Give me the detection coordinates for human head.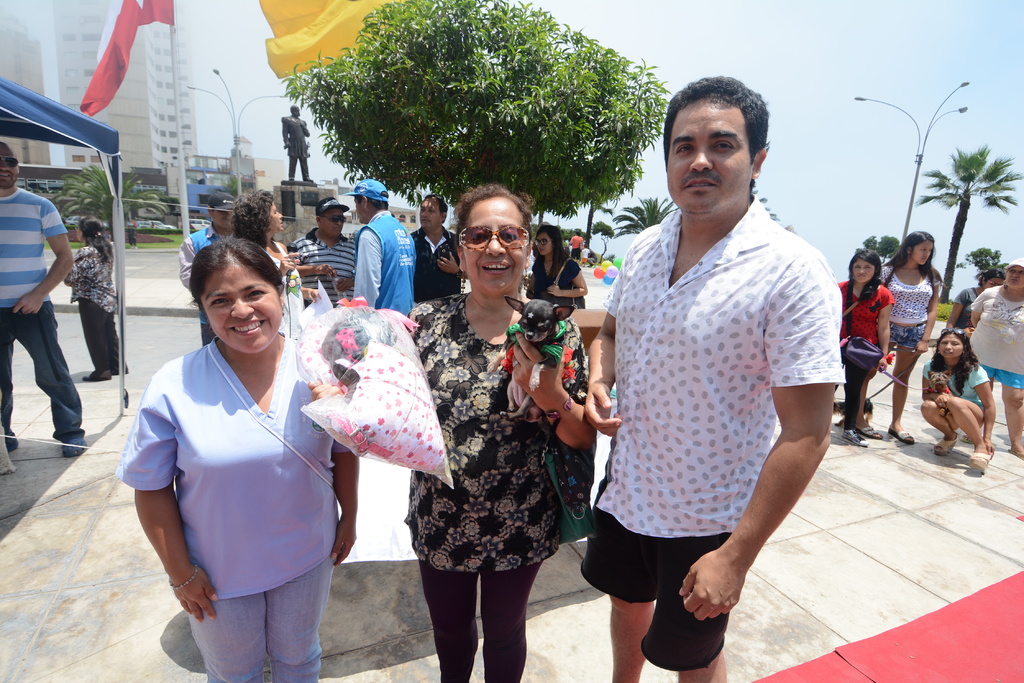
[x1=976, y1=266, x2=1002, y2=291].
